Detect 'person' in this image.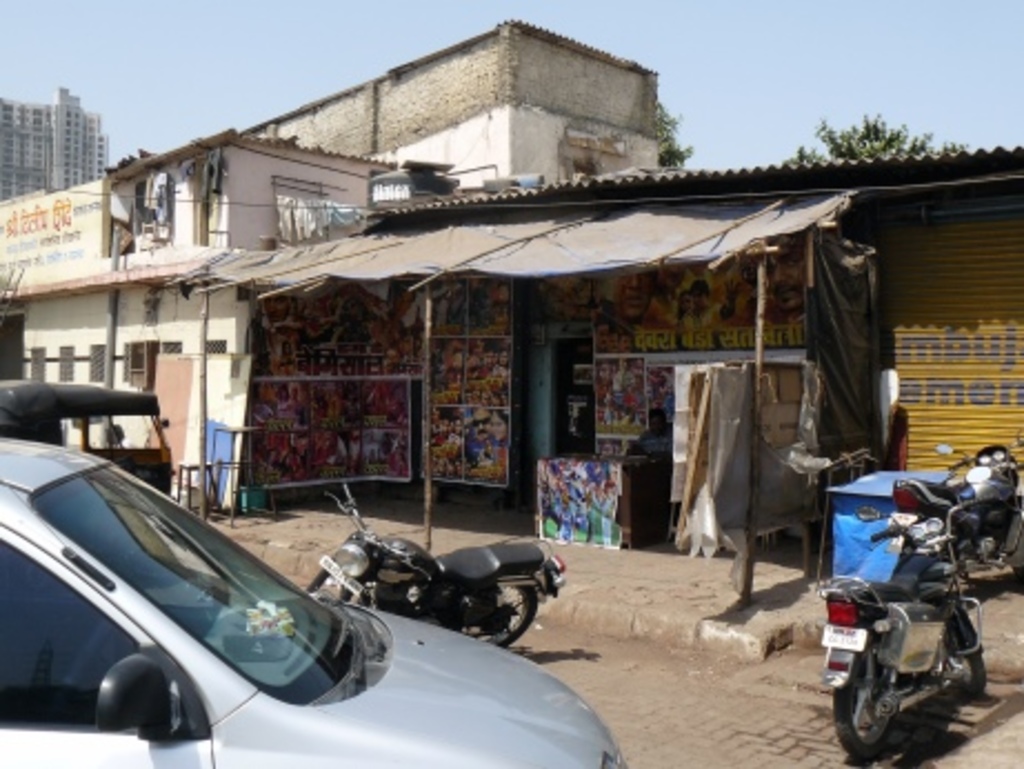
Detection: [471, 405, 489, 442].
